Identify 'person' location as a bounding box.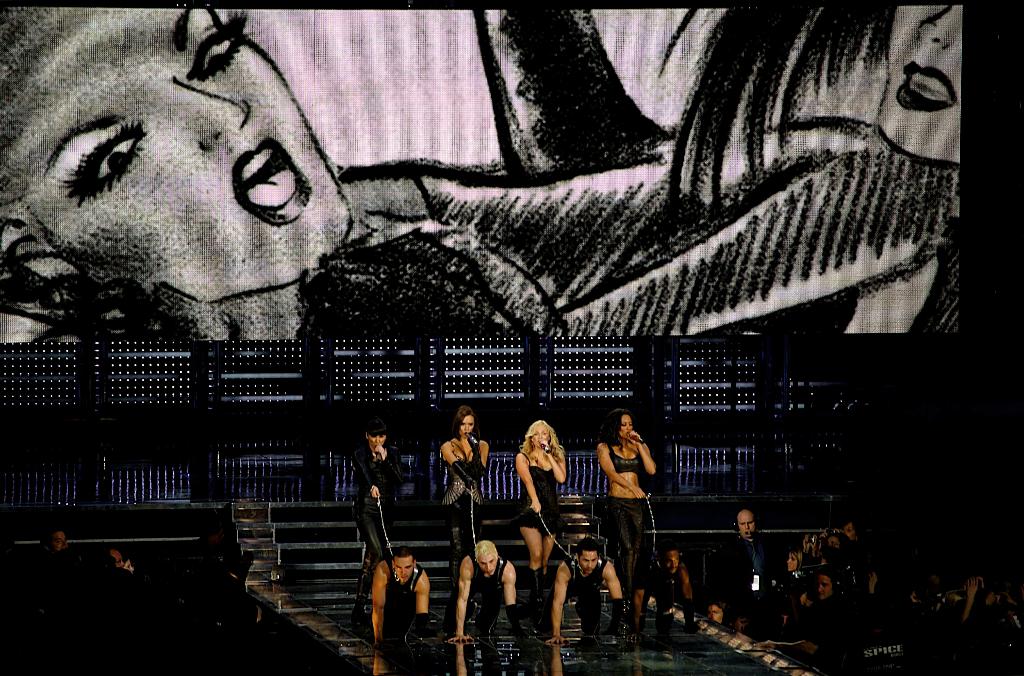
detection(0, 4, 965, 352).
